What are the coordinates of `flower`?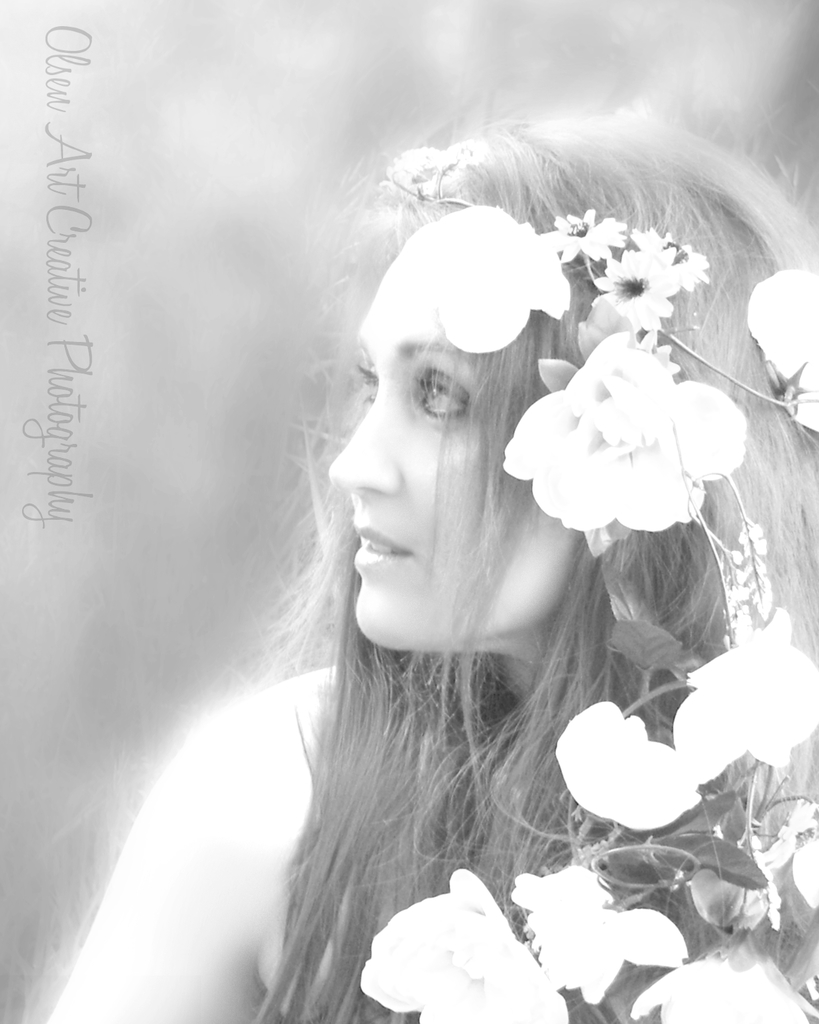
x1=362 y1=873 x2=567 y2=1023.
